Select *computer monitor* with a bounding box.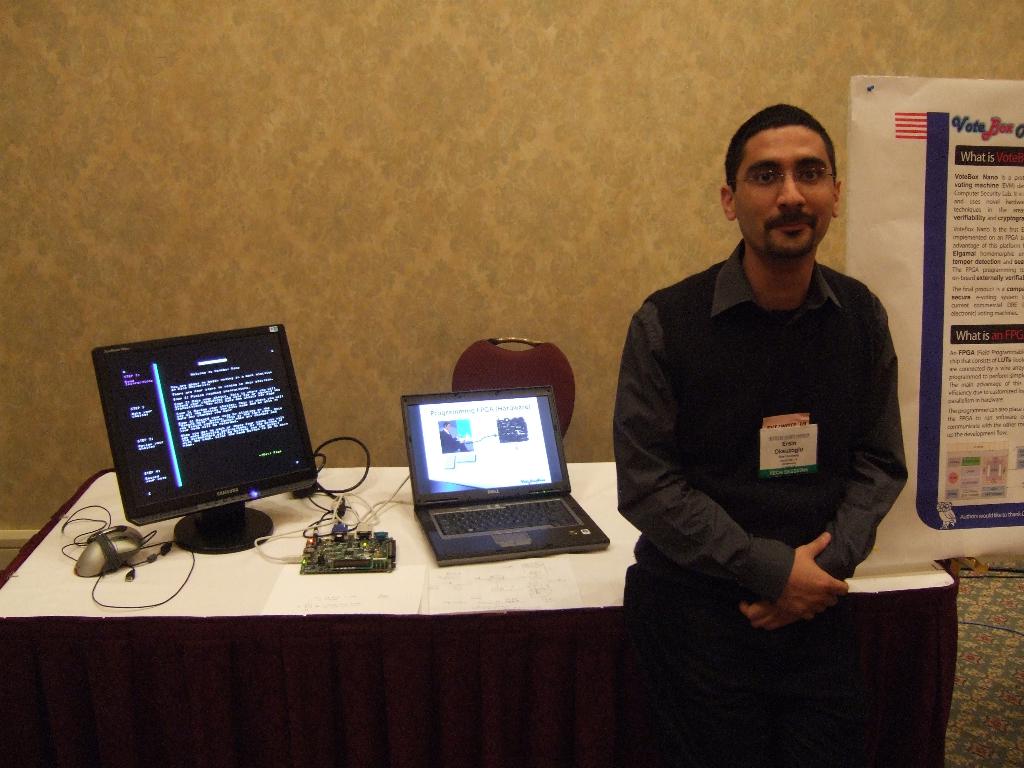
[91,321,317,553].
